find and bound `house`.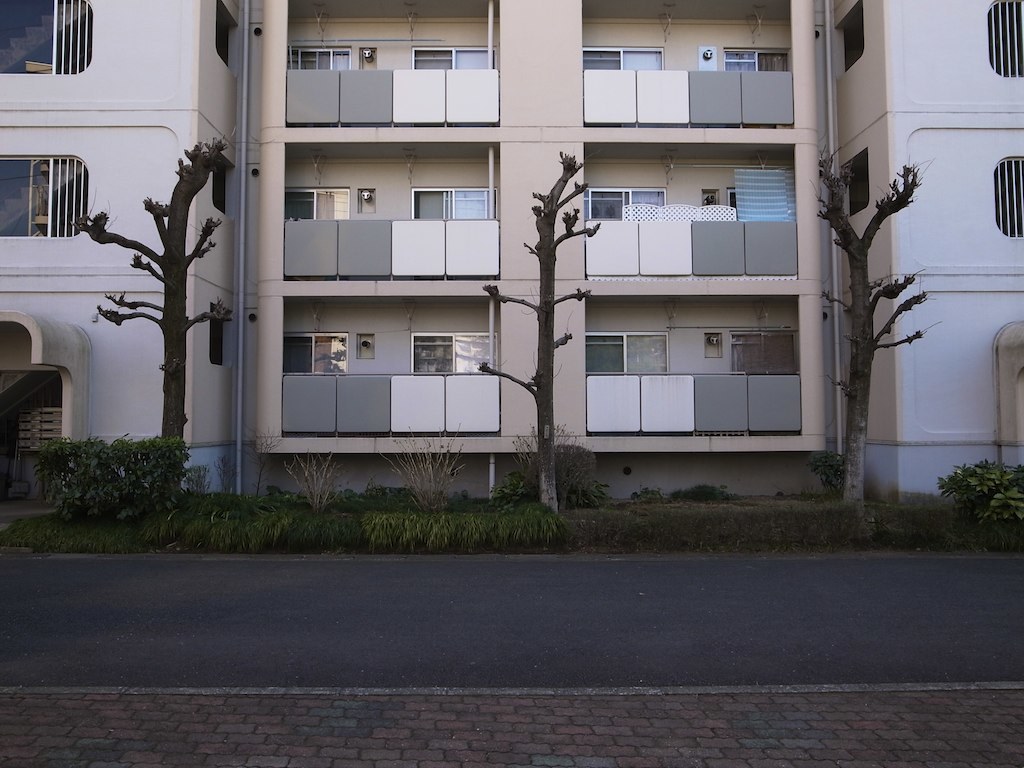
Bound: bbox=(0, 0, 239, 491).
